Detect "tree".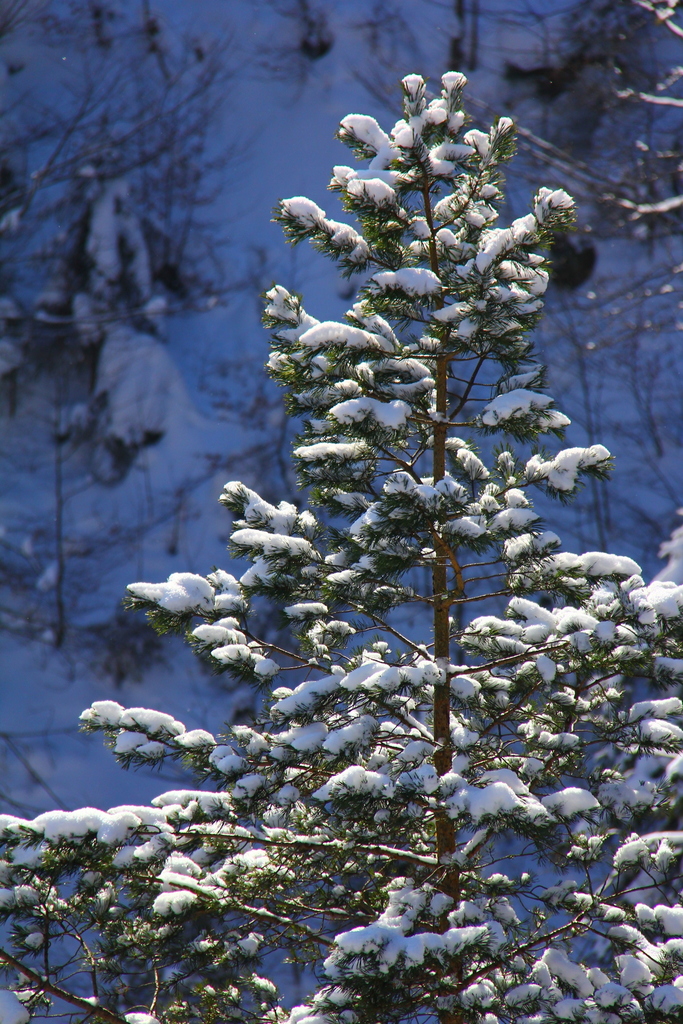
Detected at <region>25, 117, 682, 979</region>.
